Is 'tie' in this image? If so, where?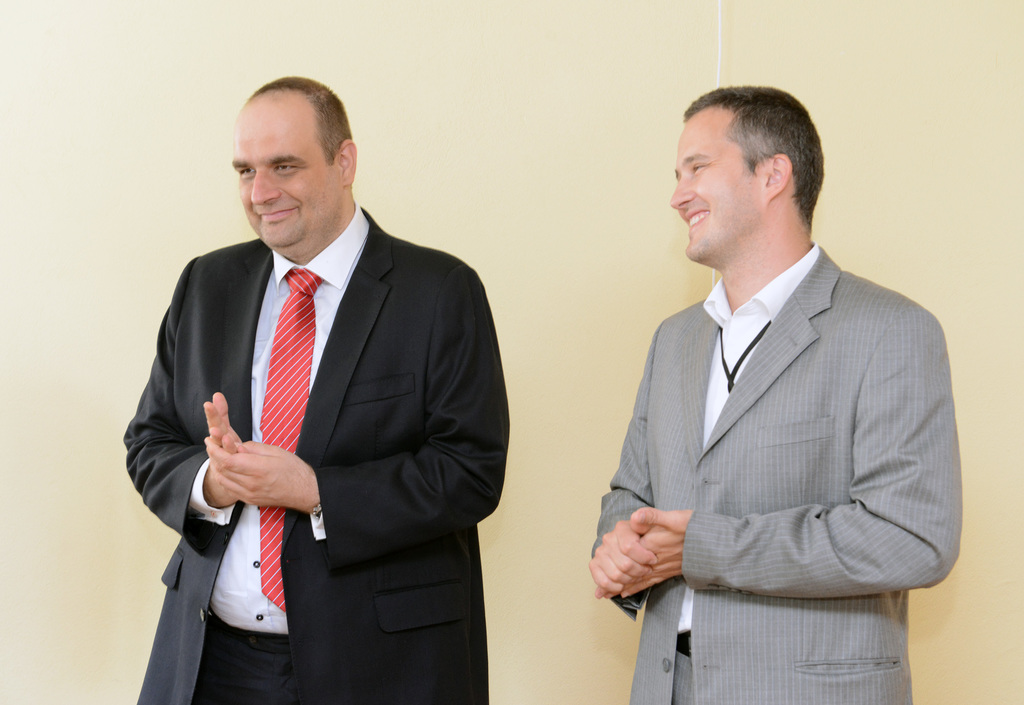
Yes, at box(260, 268, 324, 611).
